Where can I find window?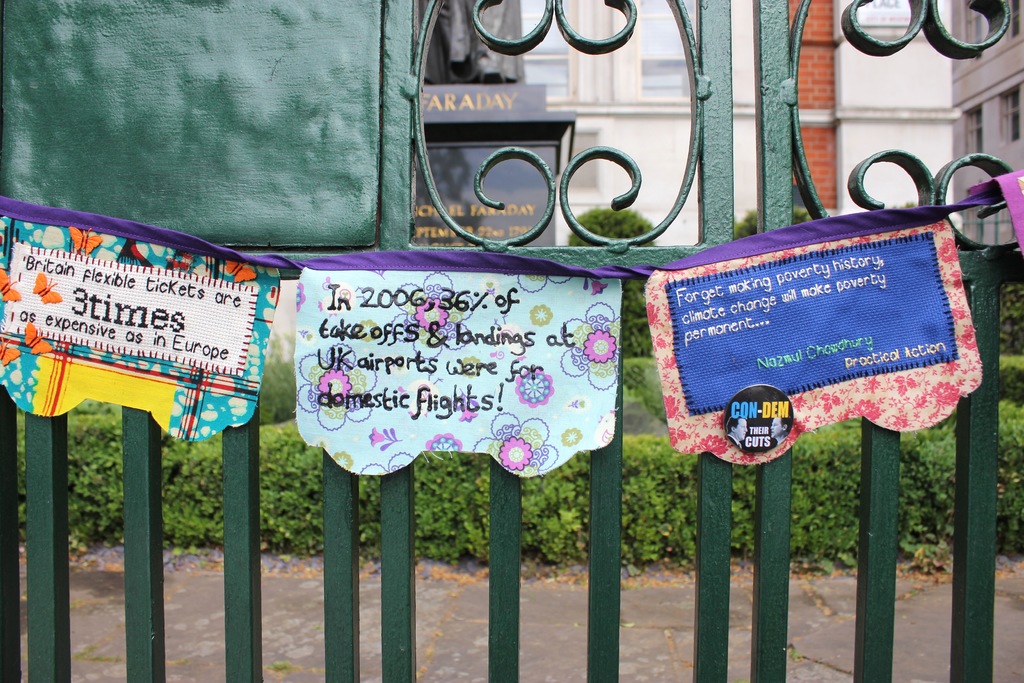
You can find it at 522, 0, 751, 110.
